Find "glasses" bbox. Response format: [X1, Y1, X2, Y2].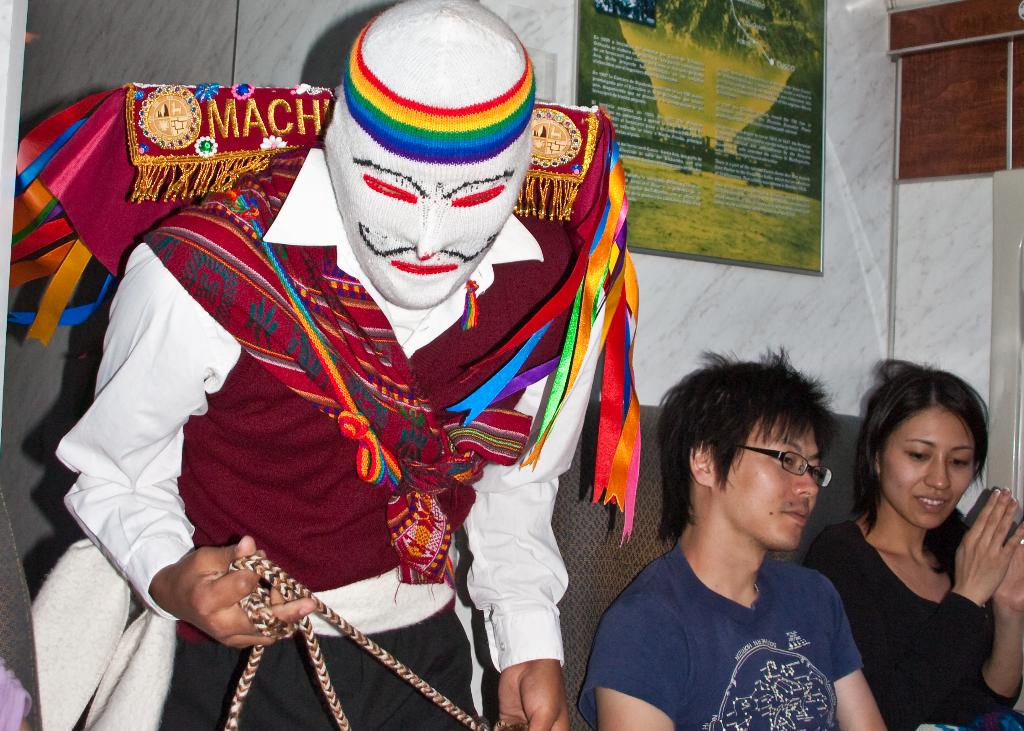
[740, 447, 833, 488].
